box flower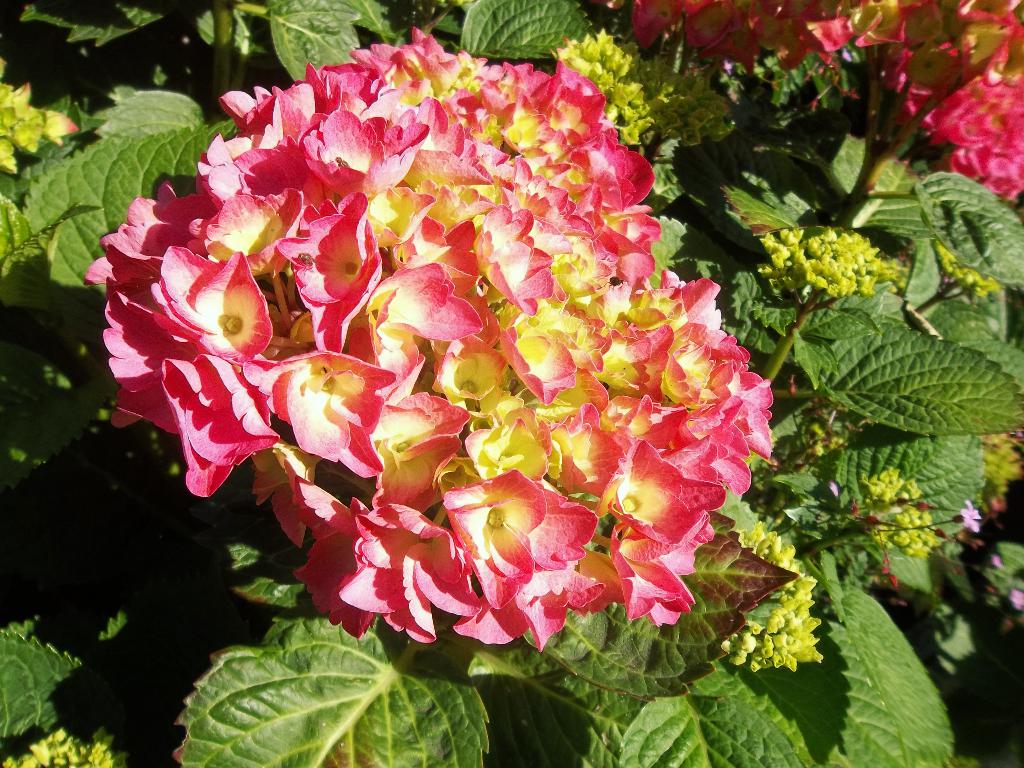
[left=1008, top=588, right=1023, bottom=611]
